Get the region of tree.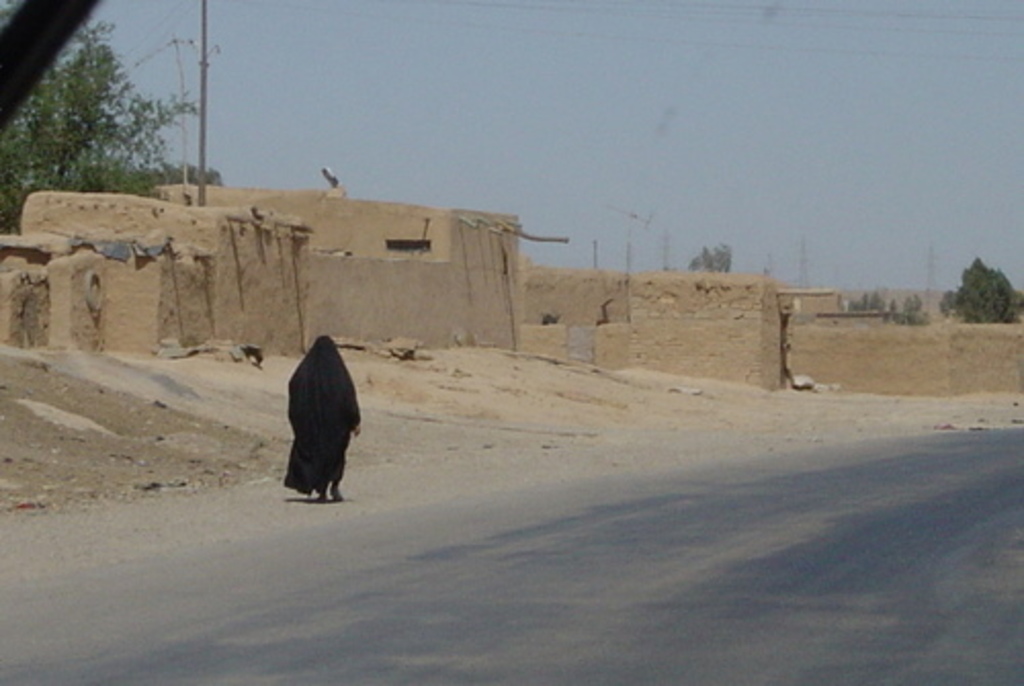
(x1=12, y1=41, x2=215, y2=180).
